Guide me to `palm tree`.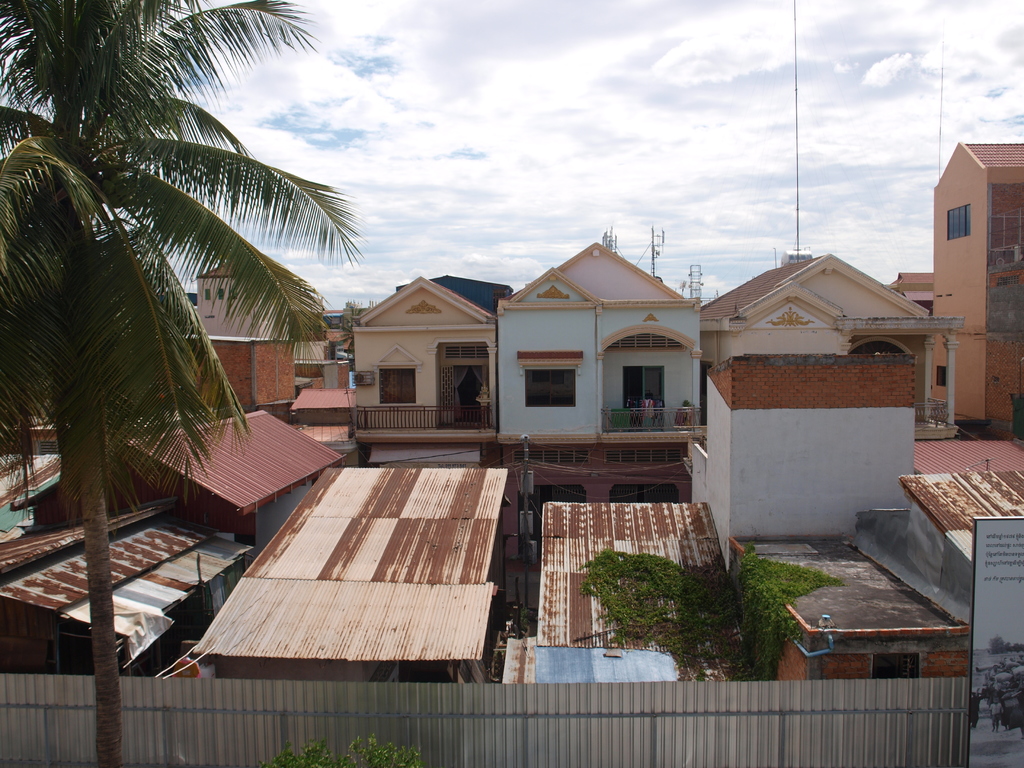
Guidance: 0 0 363 767.
